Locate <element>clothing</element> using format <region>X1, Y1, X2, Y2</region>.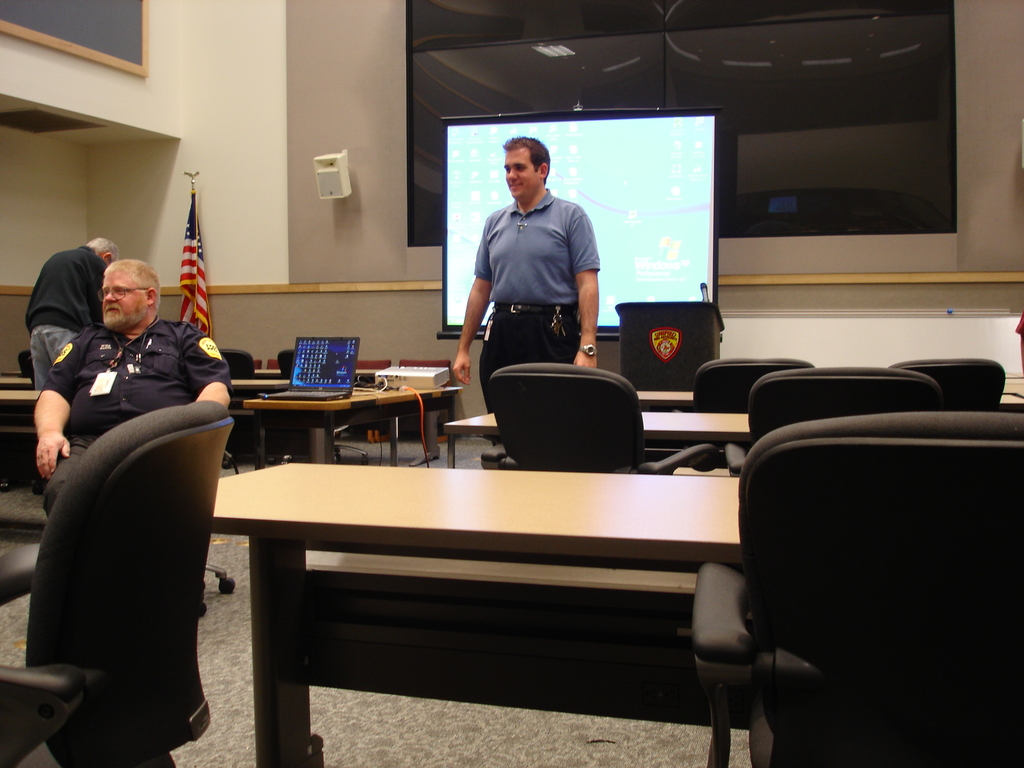
<region>464, 157, 609, 374</region>.
